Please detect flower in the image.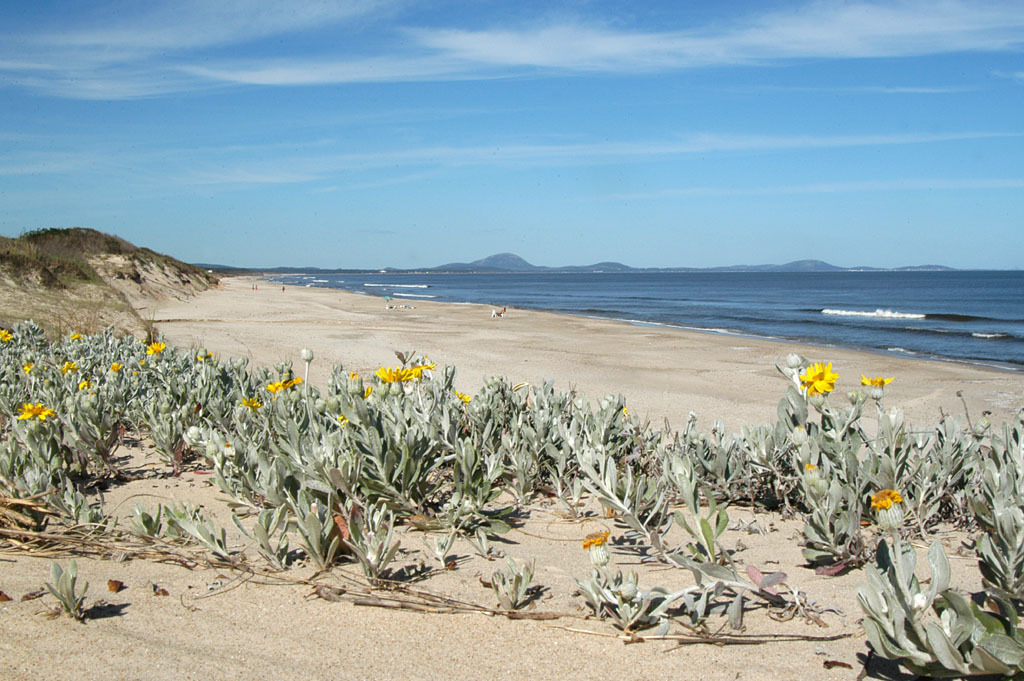
x1=114, y1=359, x2=122, y2=374.
